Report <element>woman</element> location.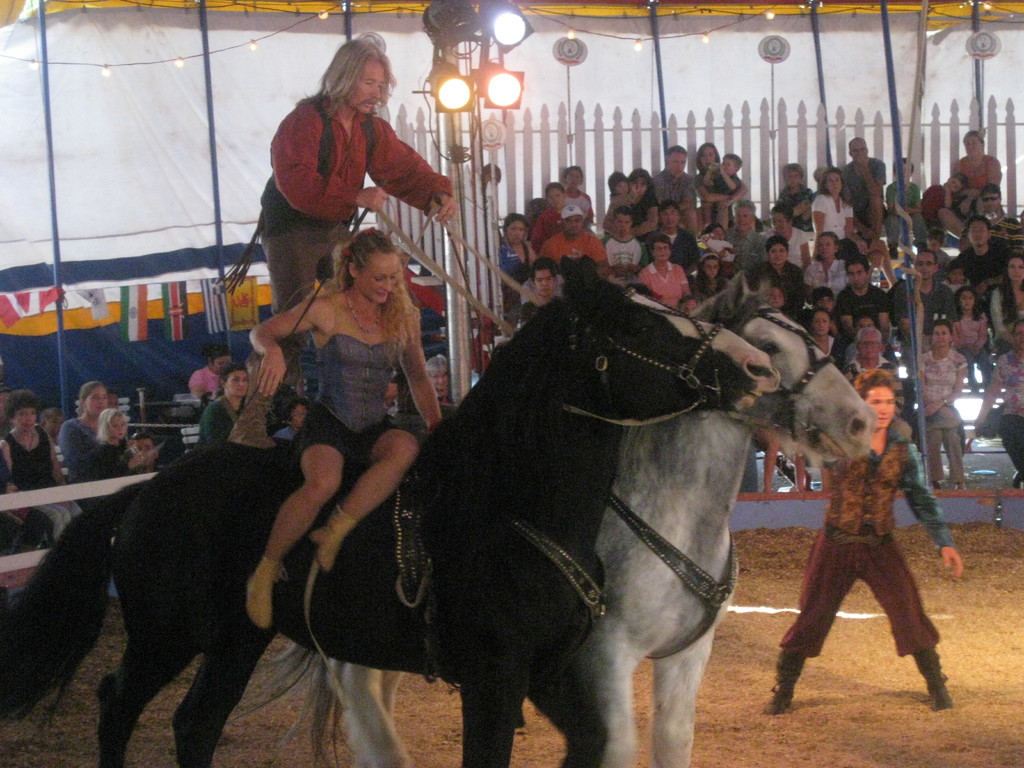
Report: region(977, 322, 1023, 487).
